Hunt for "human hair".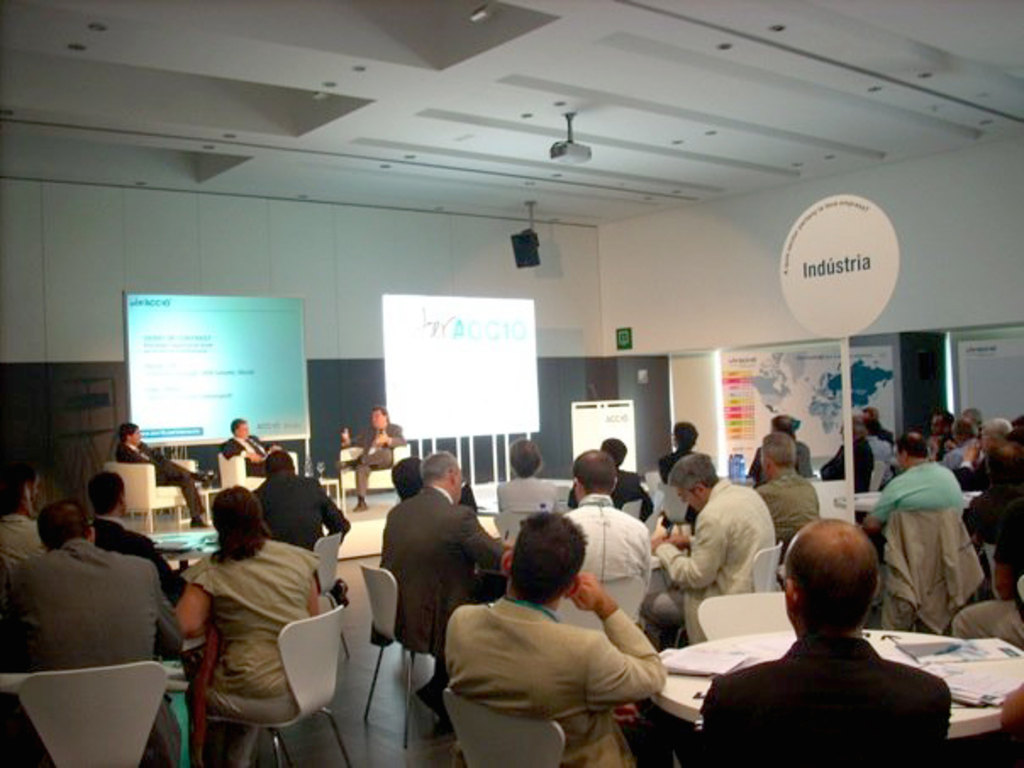
Hunted down at detection(119, 420, 141, 442).
